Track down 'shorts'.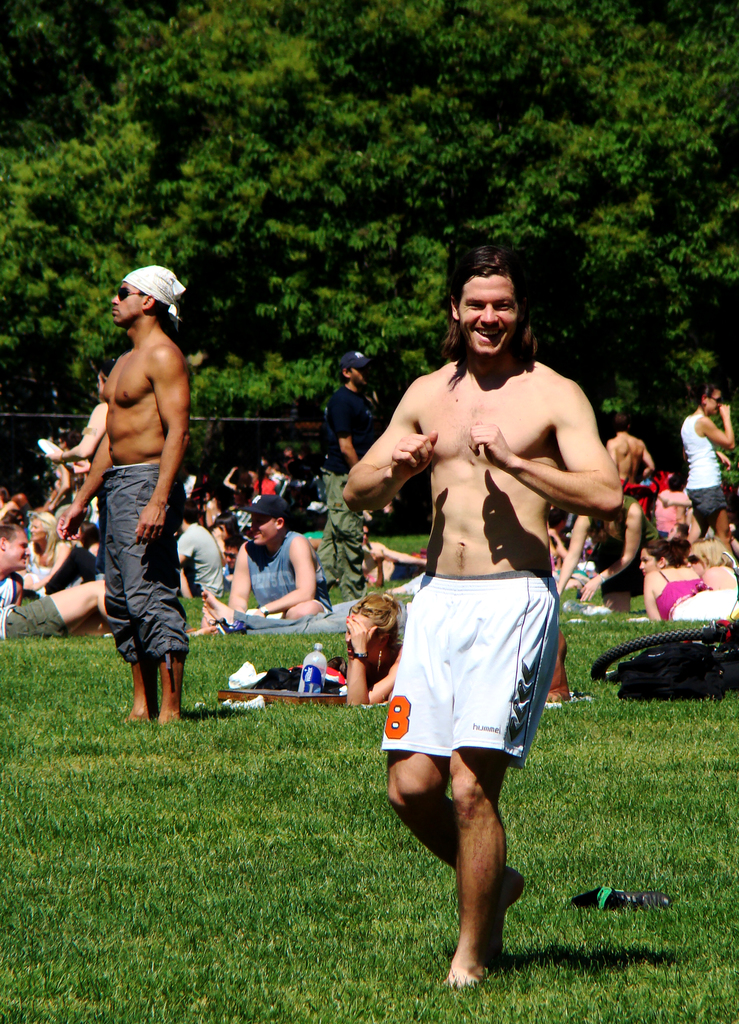
Tracked to box=[243, 599, 330, 627].
